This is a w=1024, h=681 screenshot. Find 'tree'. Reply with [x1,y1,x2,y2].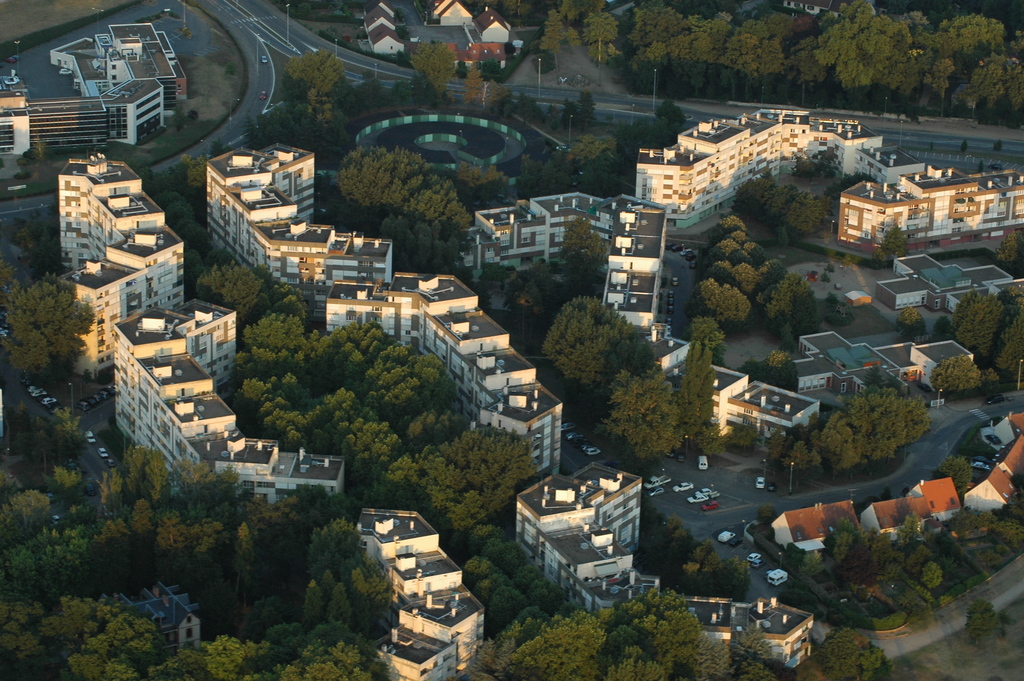
[349,566,369,627].
